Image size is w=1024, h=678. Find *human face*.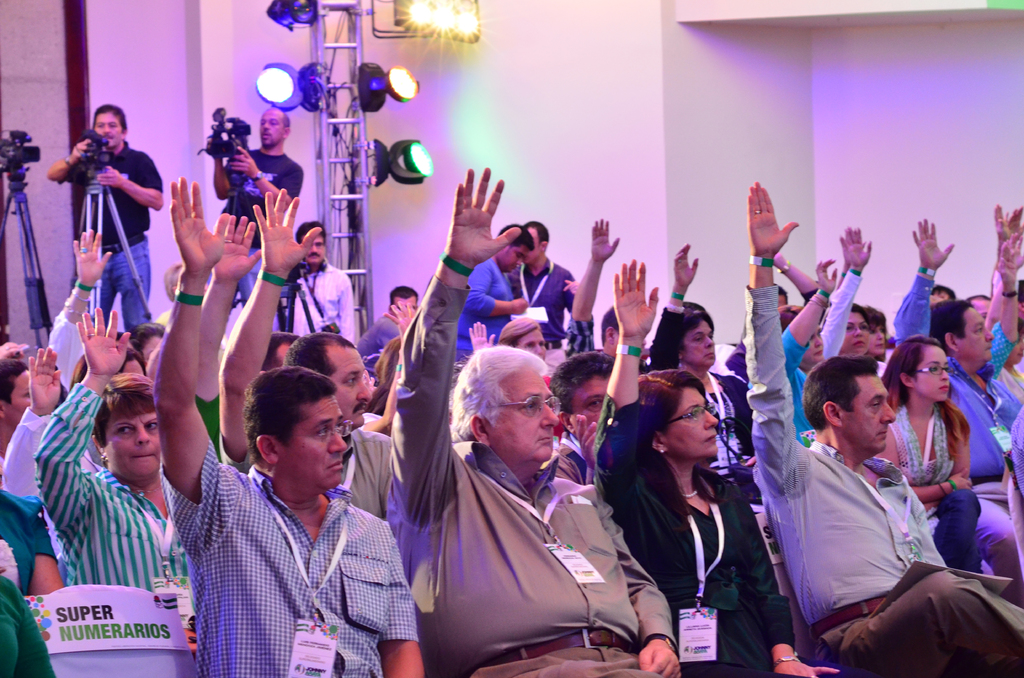
detection(496, 248, 524, 275).
